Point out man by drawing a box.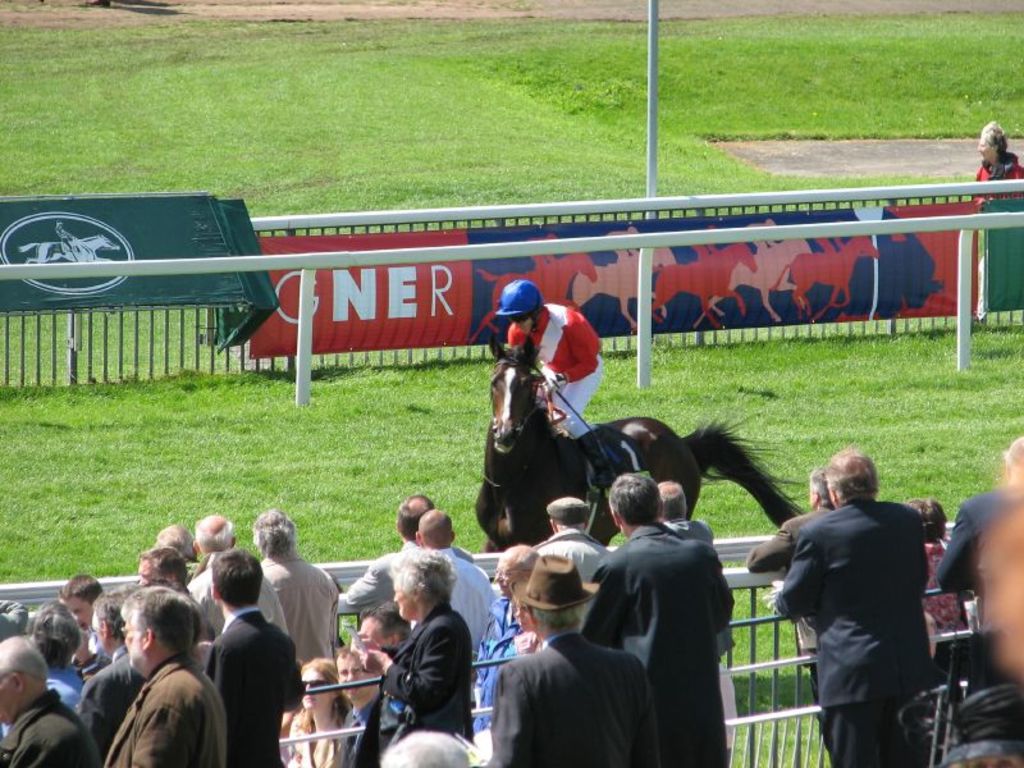
box(535, 495, 611, 582).
